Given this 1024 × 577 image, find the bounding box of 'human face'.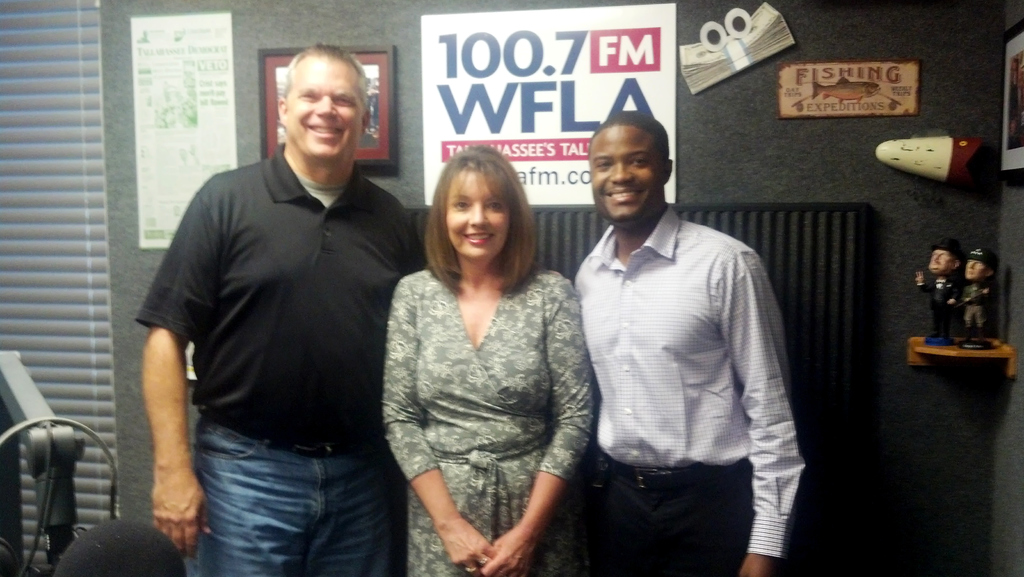
box=[284, 59, 364, 156].
